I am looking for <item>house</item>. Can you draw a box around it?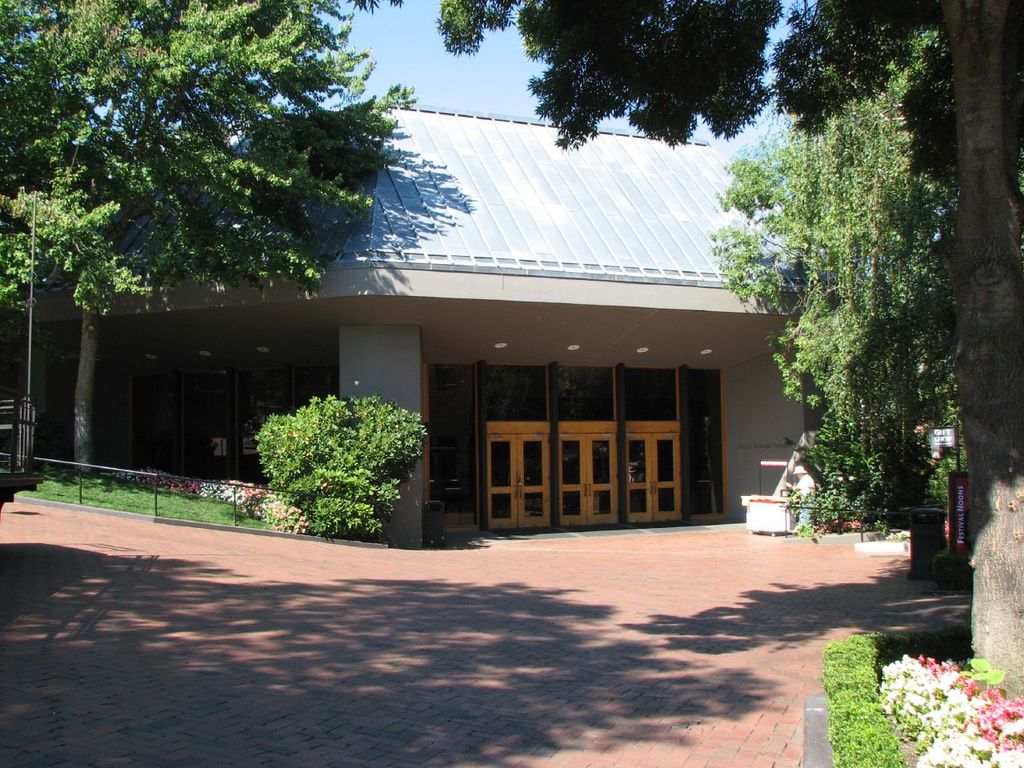
Sure, the bounding box is rect(32, 105, 830, 550).
